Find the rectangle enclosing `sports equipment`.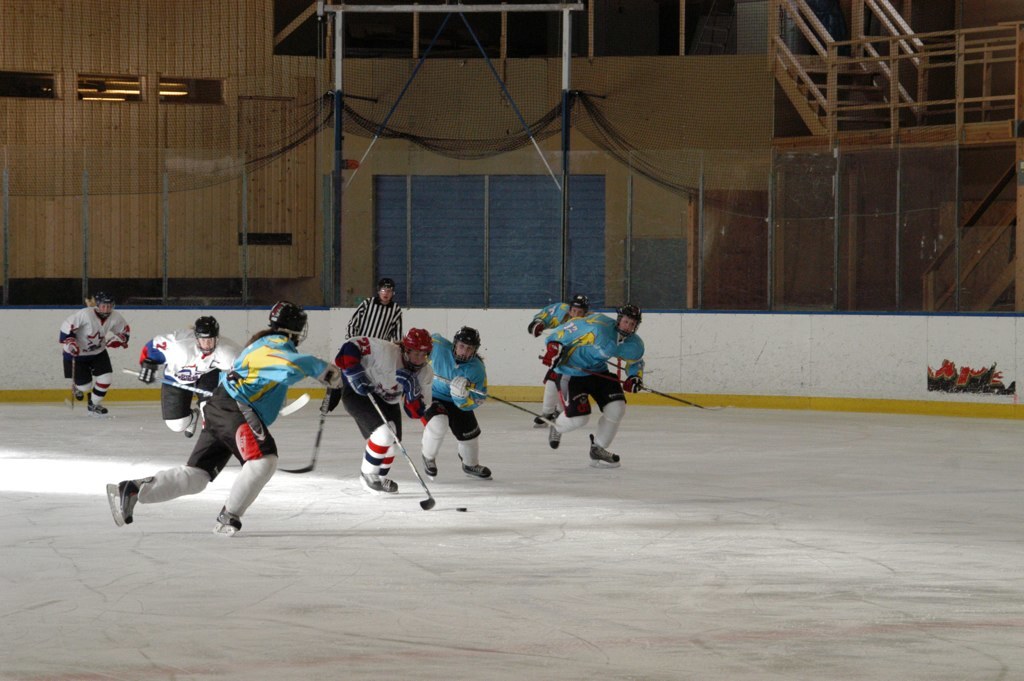
[left=531, top=355, right=727, bottom=410].
